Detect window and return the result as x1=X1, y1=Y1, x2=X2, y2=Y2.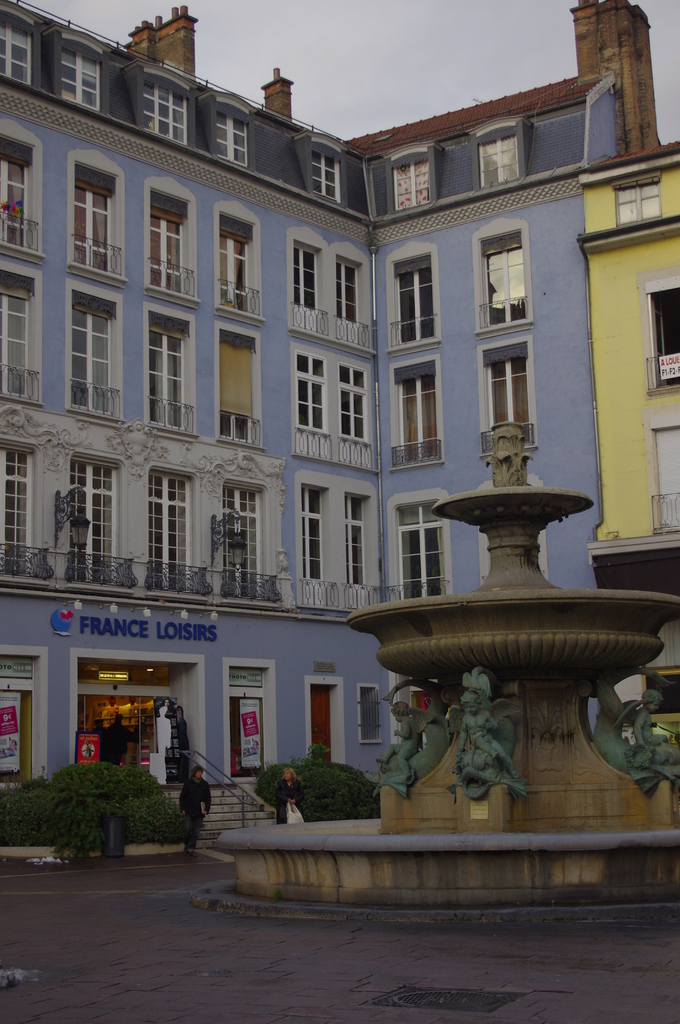
x1=343, y1=495, x2=364, y2=586.
